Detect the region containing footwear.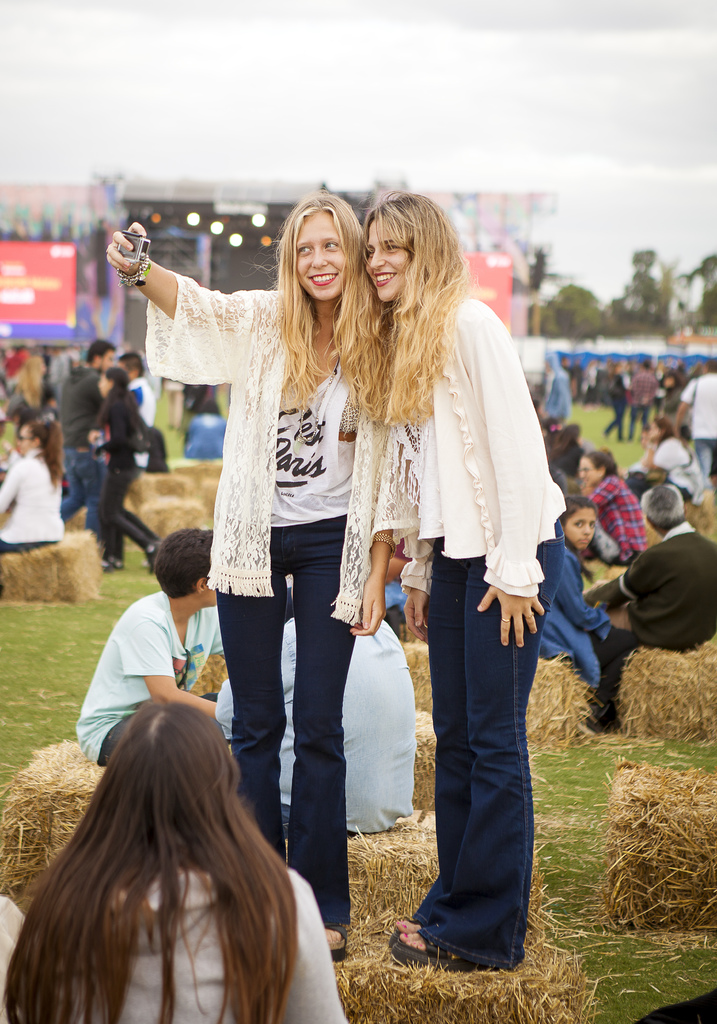
bbox=[382, 927, 471, 966].
